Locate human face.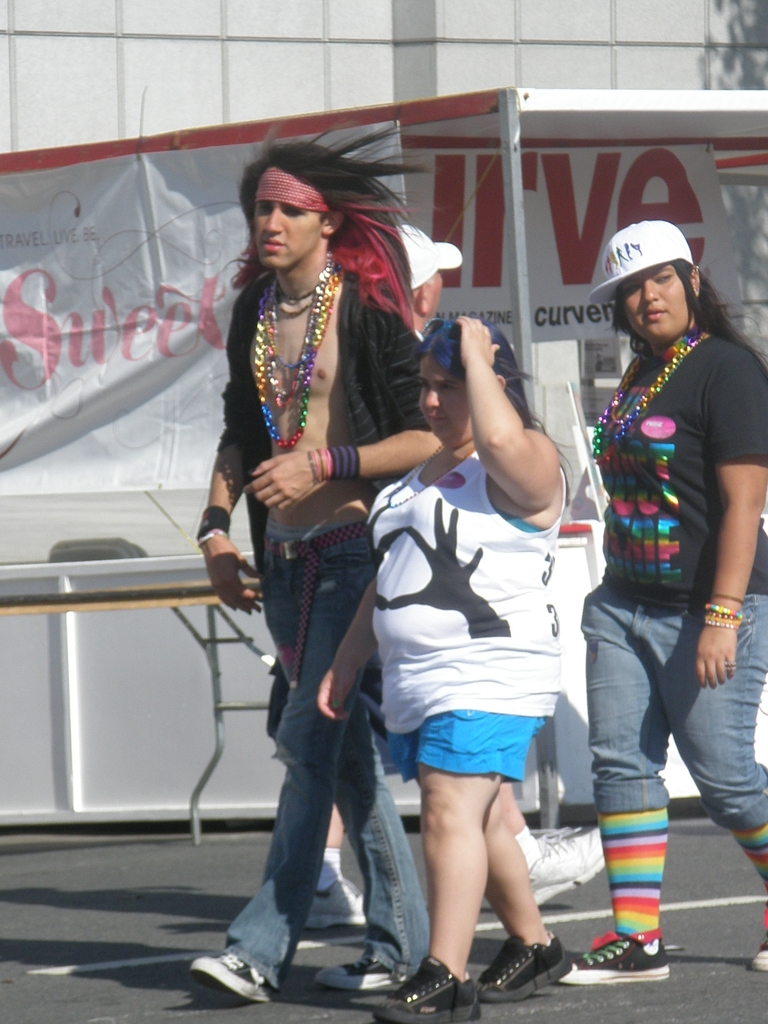
Bounding box: (left=257, top=199, right=323, bottom=271).
